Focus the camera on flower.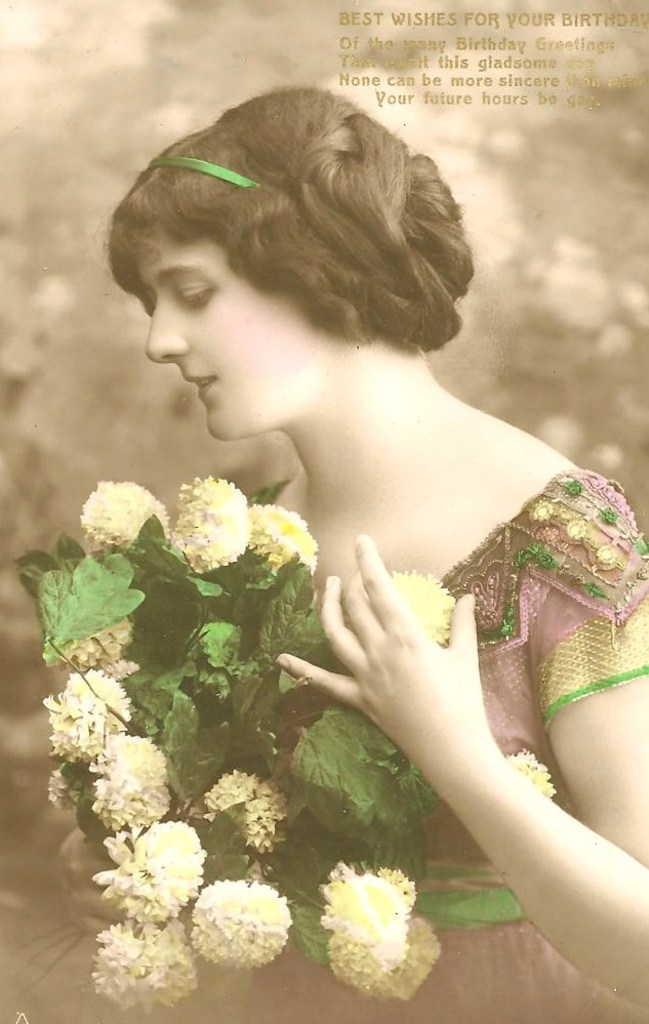
Focus region: {"left": 65, "top": 610, "right": 135, "bottom": 679}.
